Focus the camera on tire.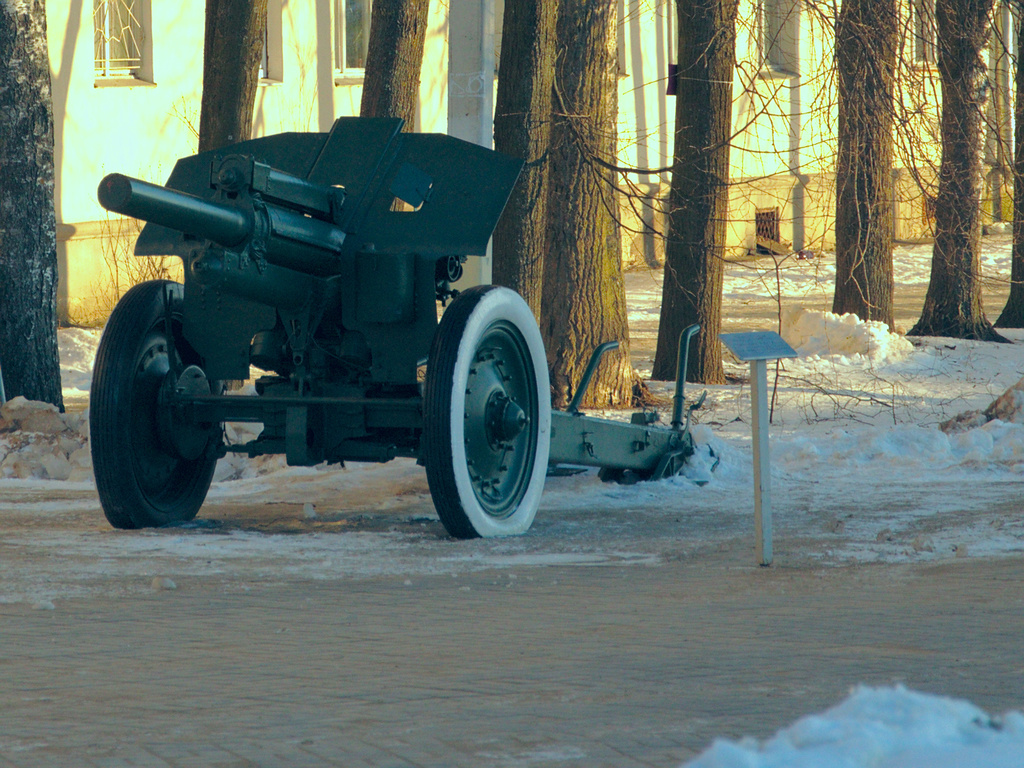
Focus region: 89, 278, 234, 527.
